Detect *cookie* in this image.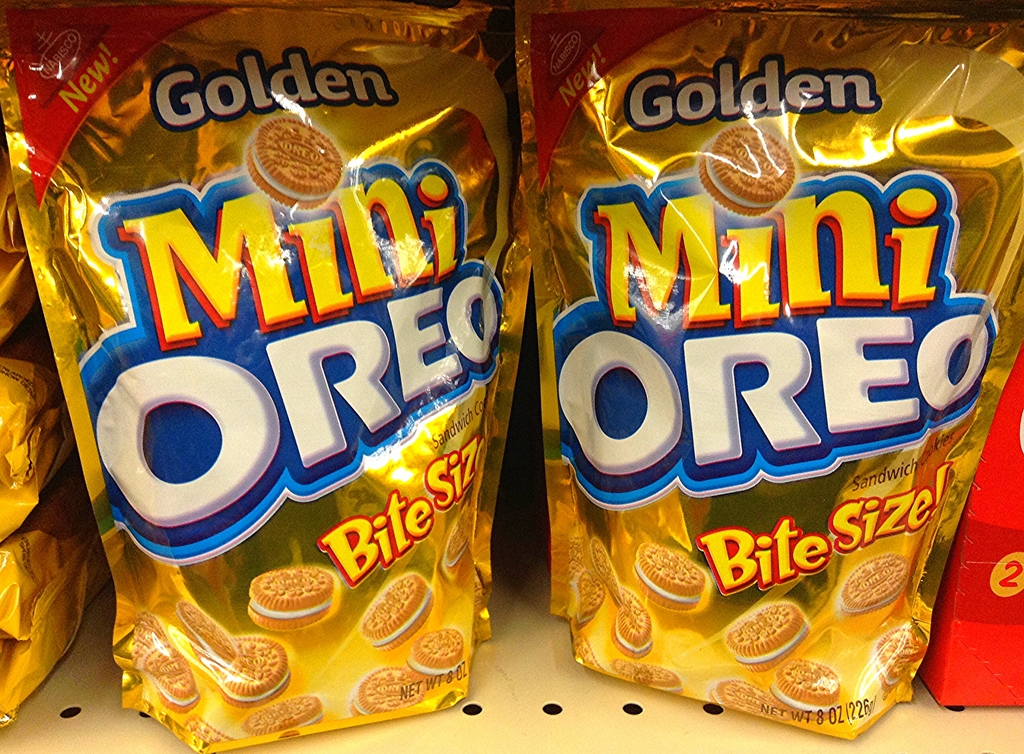
Detection: [x1=767, y1=655, x2=839, y2=719].
